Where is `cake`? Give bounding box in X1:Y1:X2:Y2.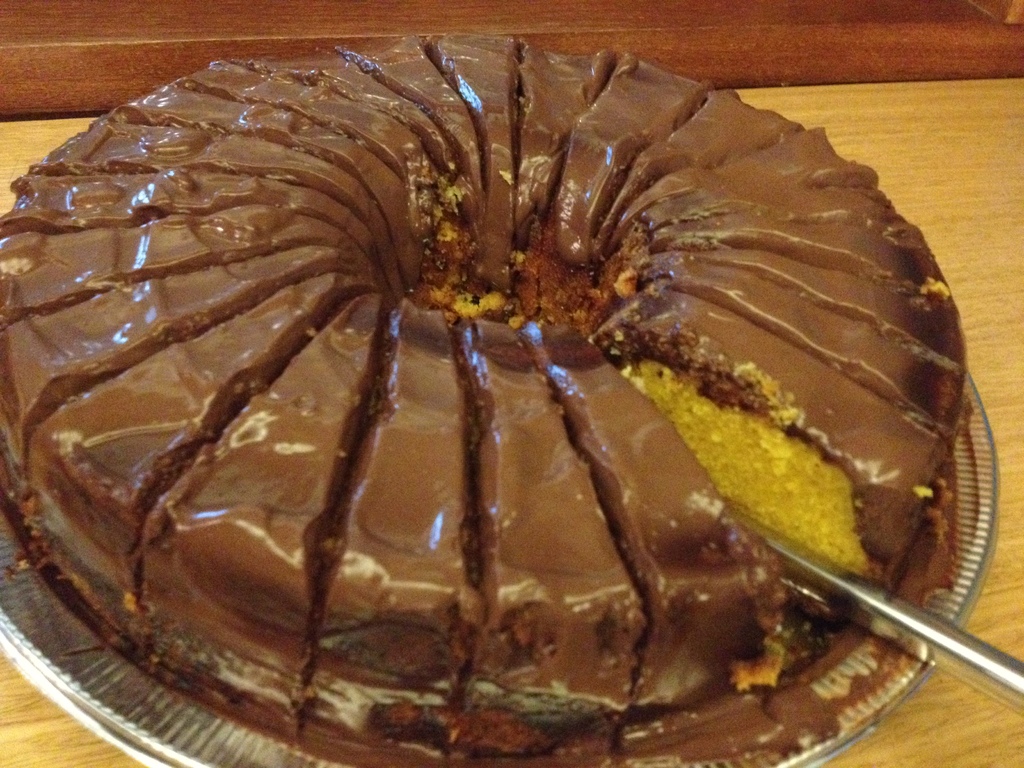
0:33:970:767.
